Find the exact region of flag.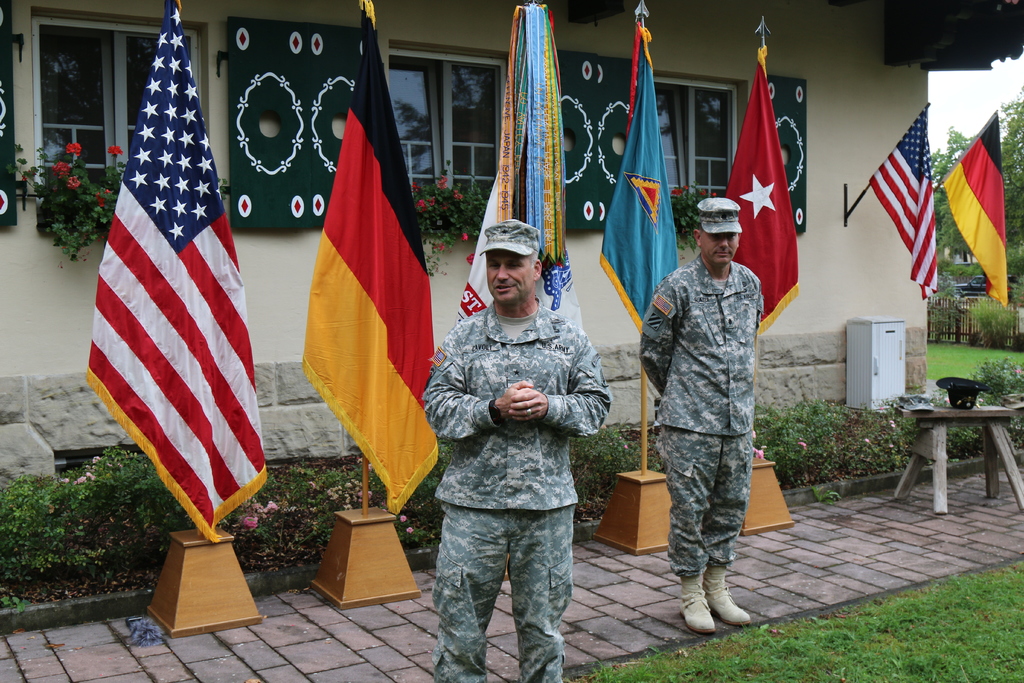
Exact region: x1=598 y1=22 x2=681 y2=335.
